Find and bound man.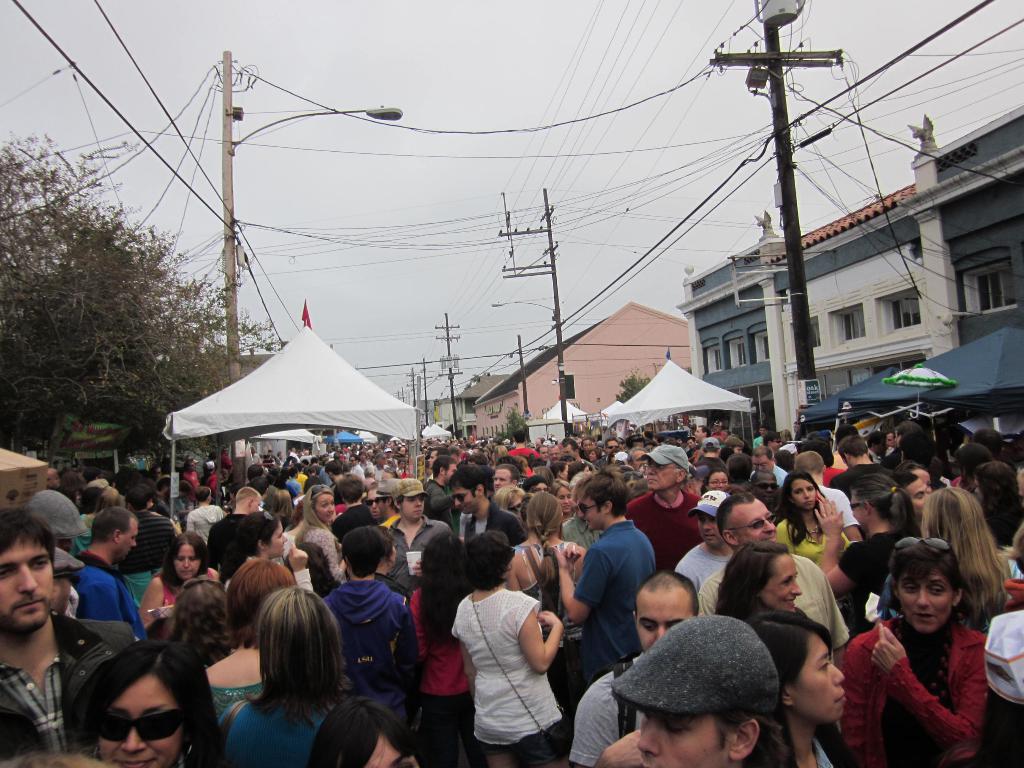
Bound: bbox=[77, 467, 116, 504].
